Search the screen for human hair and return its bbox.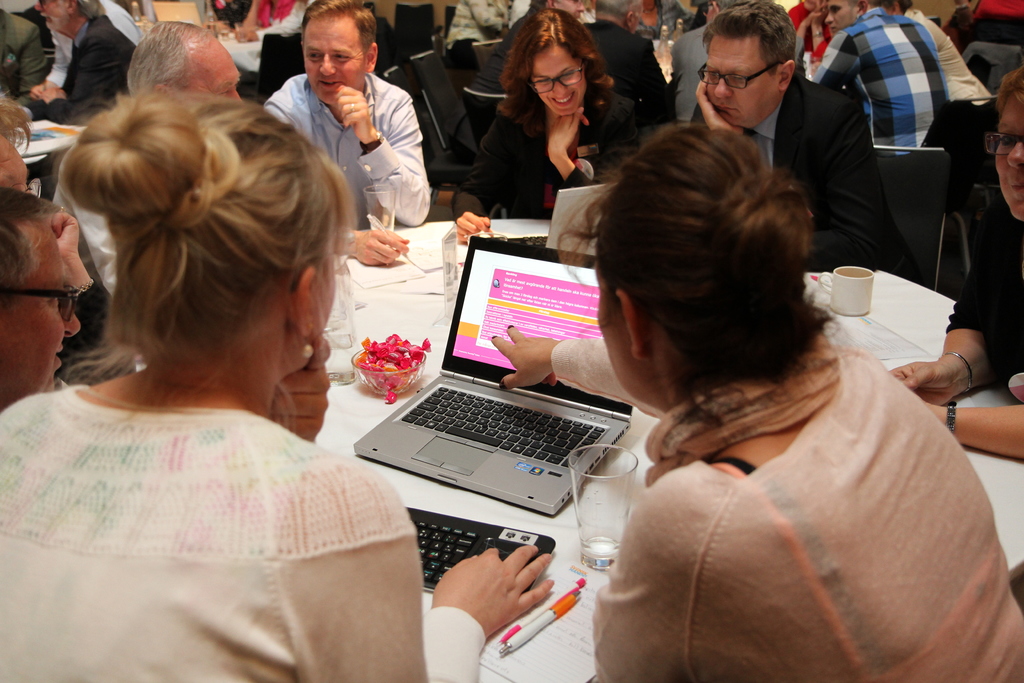
Found: pyautogui.locateOnScreen(497, 7, 615, 145).
